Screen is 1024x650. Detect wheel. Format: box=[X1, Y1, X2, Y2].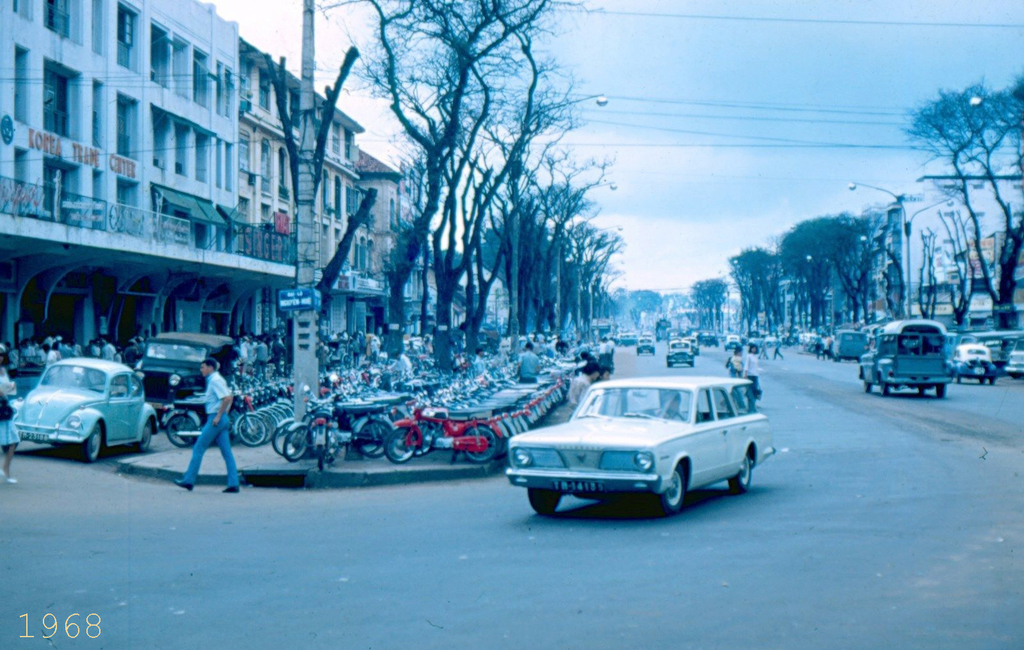
box=[360, 427, 380, 454].
